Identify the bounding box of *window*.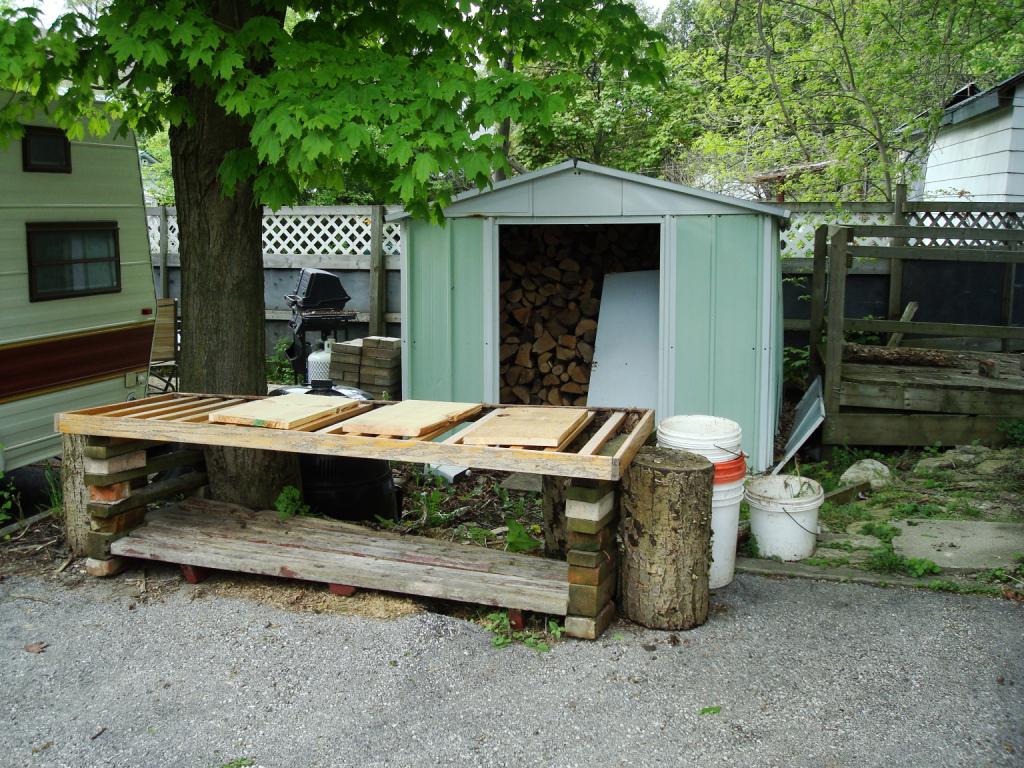
pyautogui.locateOnScreen(27, 227, 125, 304).
